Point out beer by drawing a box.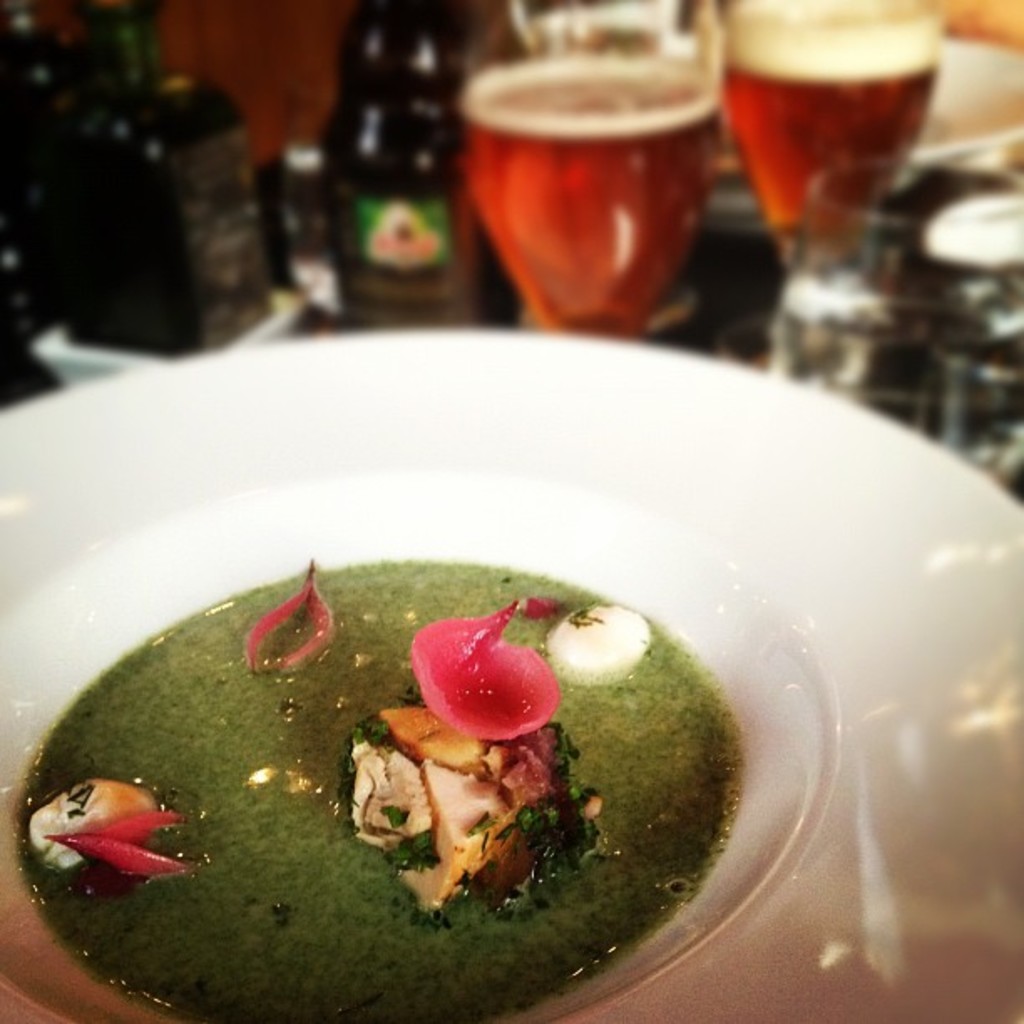
[721,0,944,244].
